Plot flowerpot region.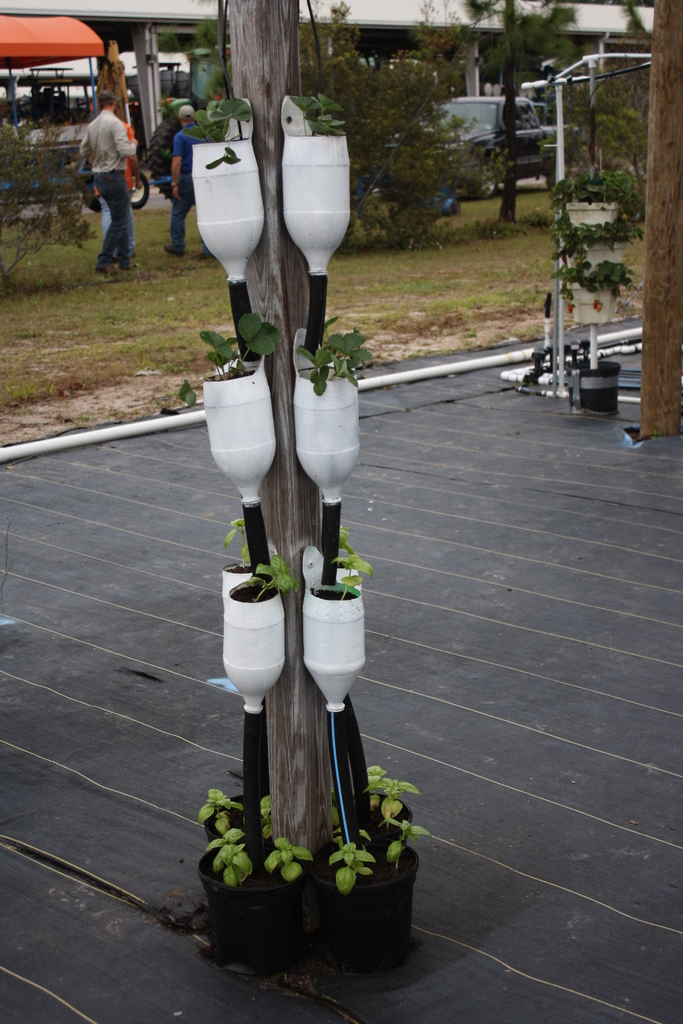
Plotted at l=563, t=239, r=625, b=280.
